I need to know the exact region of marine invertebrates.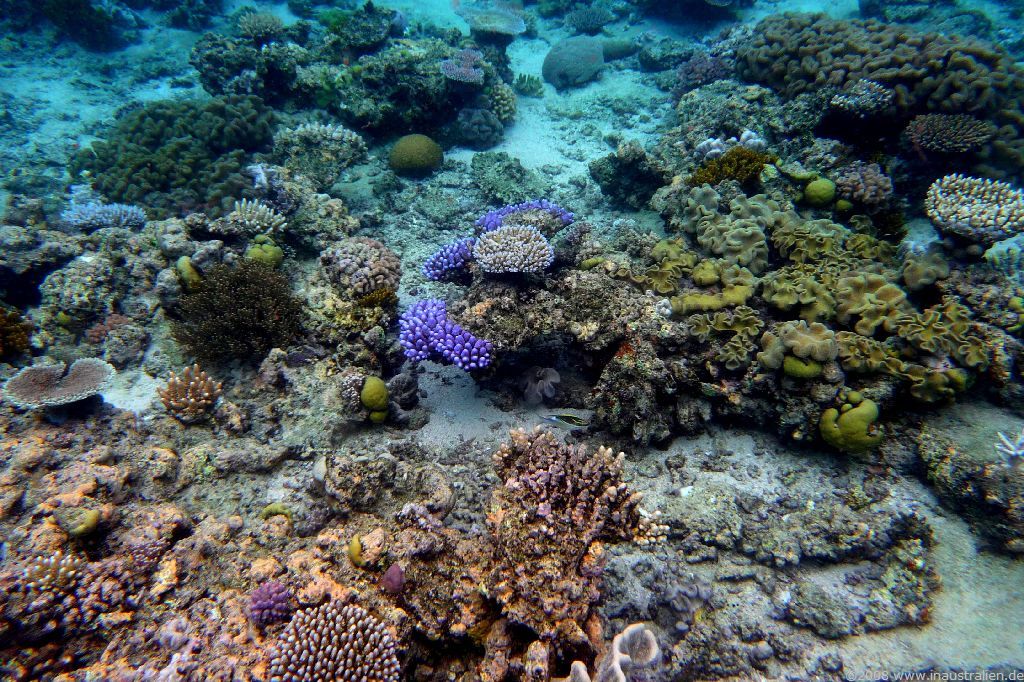
Region: (460,218,564,277).
